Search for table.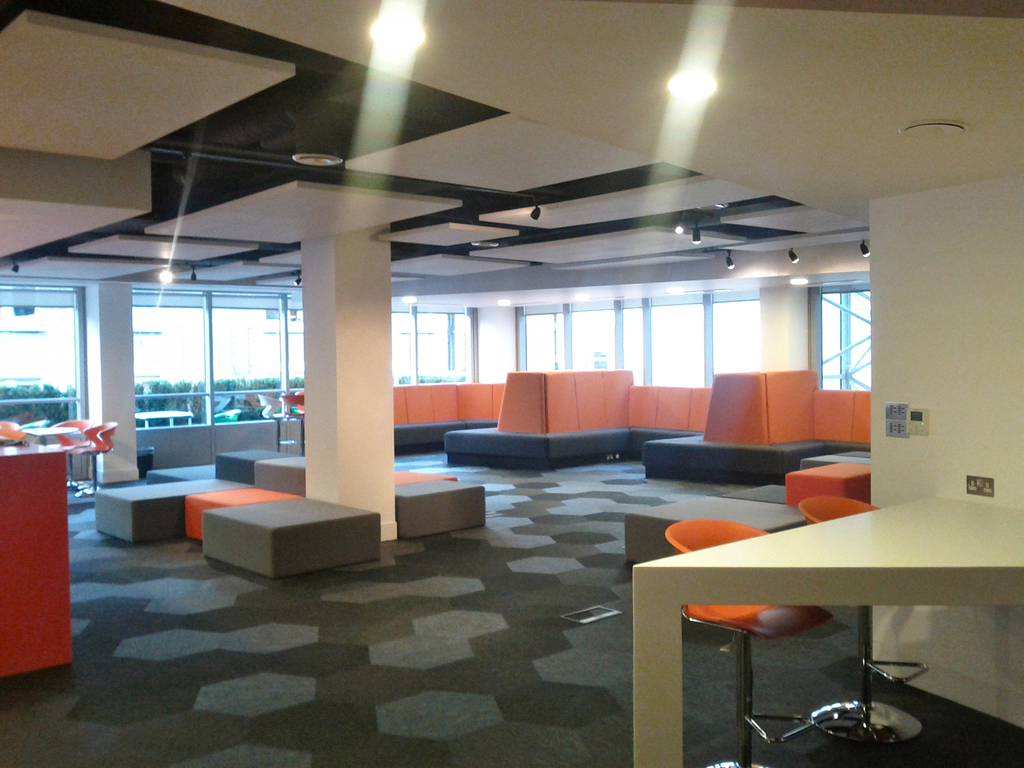
Found at [left=664, top=465, right=1017, bottom=757].
